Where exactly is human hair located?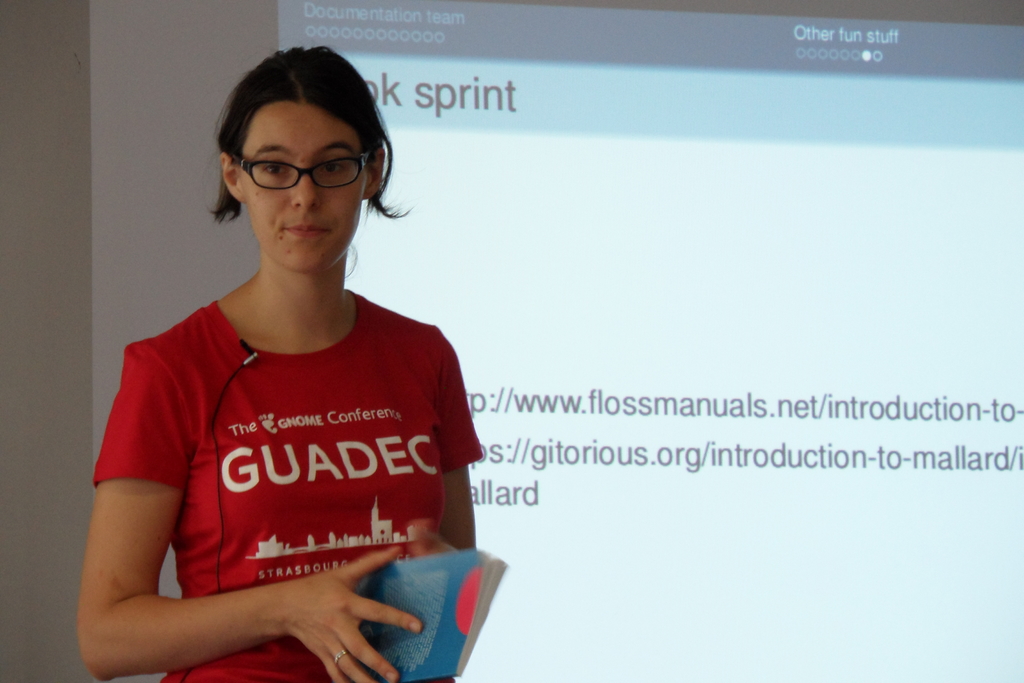
Its bounding box is pyautogui.locateOnScreen(191, 51, 385, 206).
